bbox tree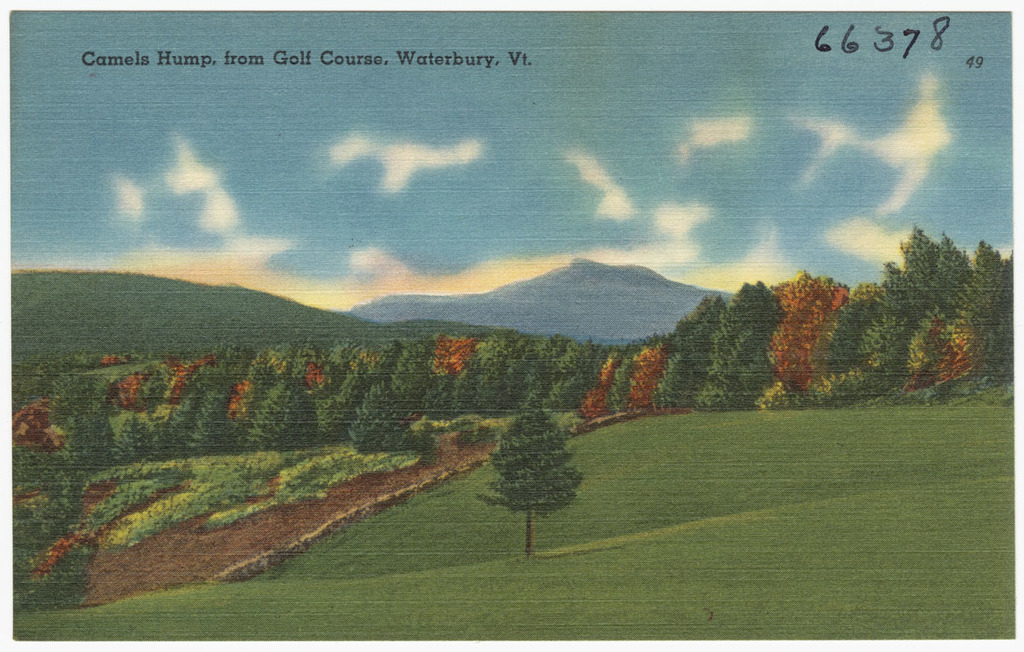
locate(243, 371, 336, 451)
